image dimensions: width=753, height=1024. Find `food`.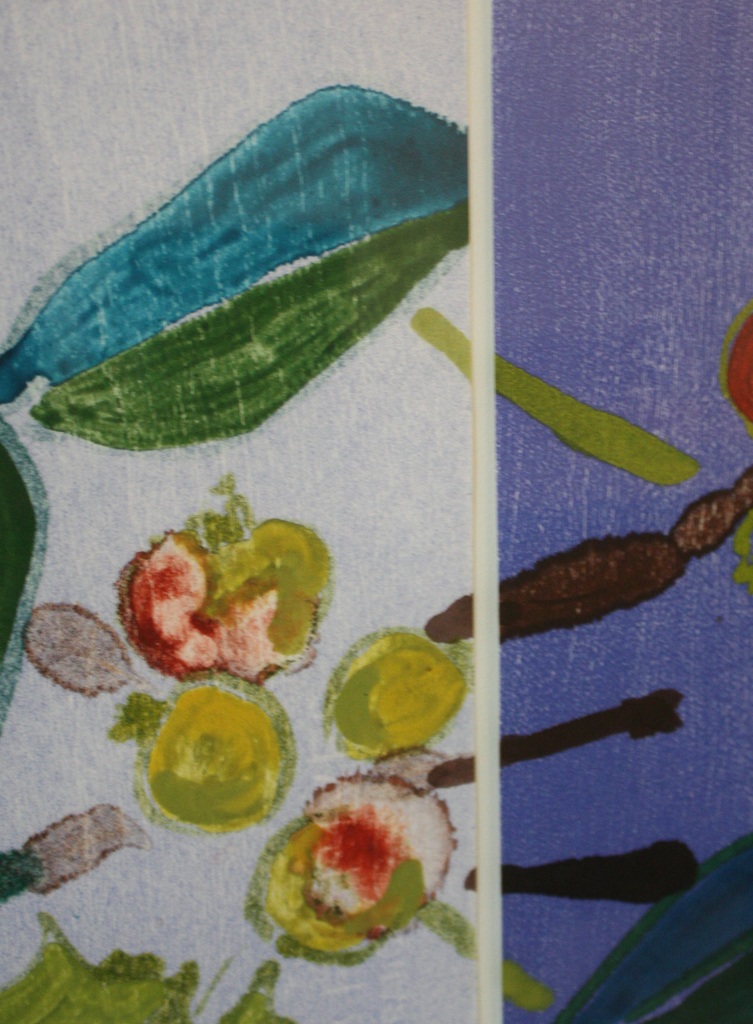
l=329, t=621, r=463, b=764.
